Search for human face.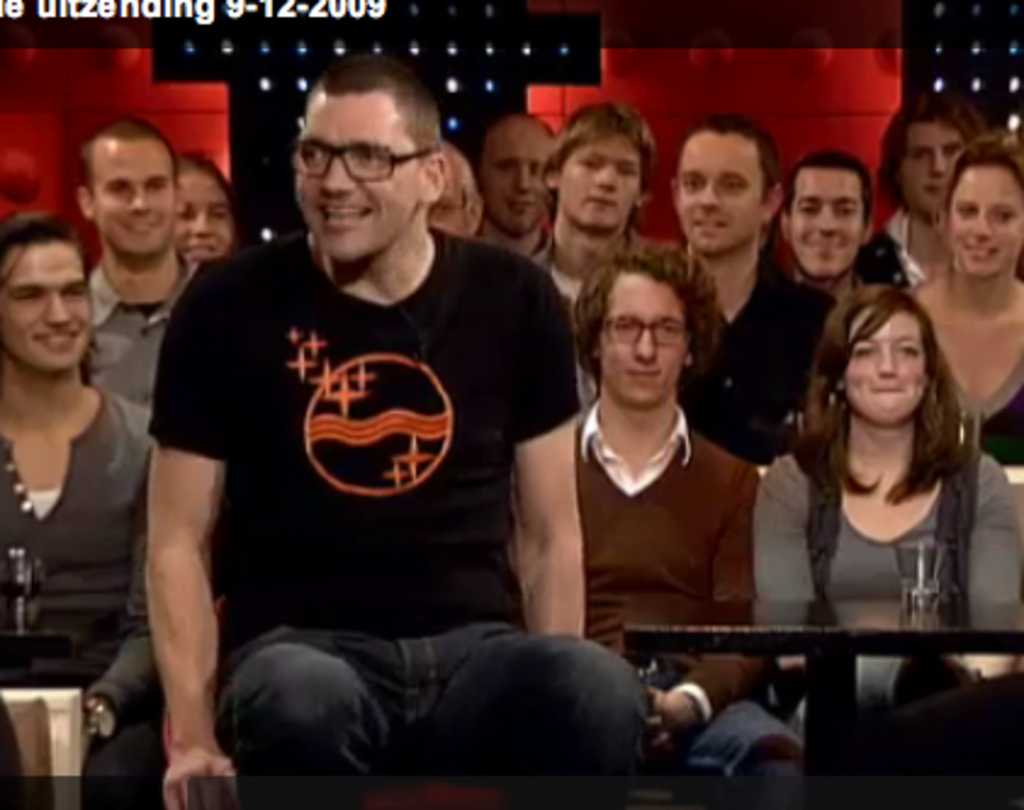
Found at [left=180, top=163, right=236, bottom=260].
